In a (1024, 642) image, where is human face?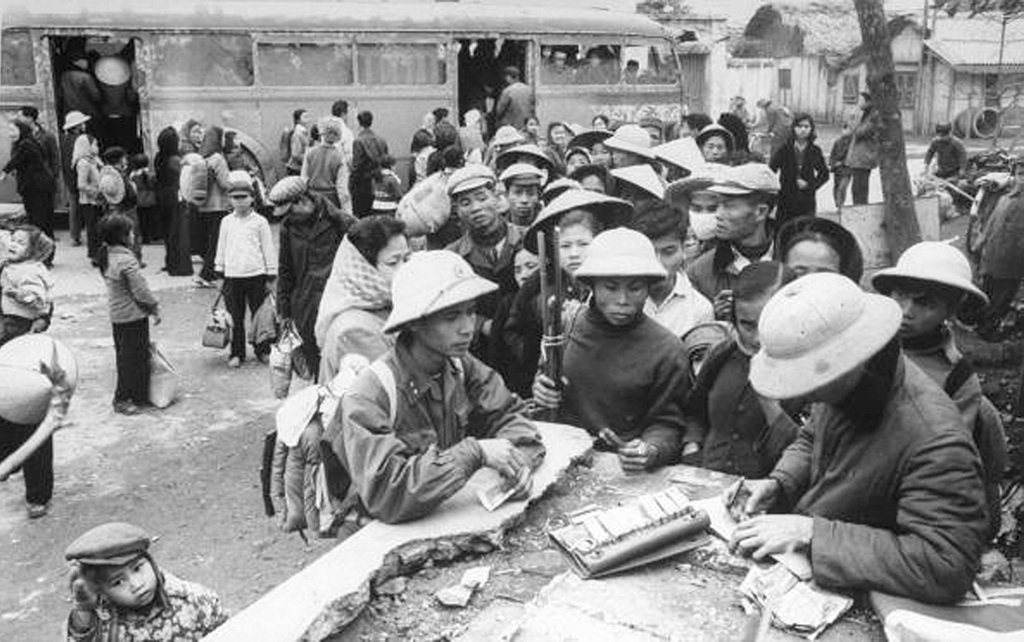
(left=507, top=188, right=537, bottom=219).
